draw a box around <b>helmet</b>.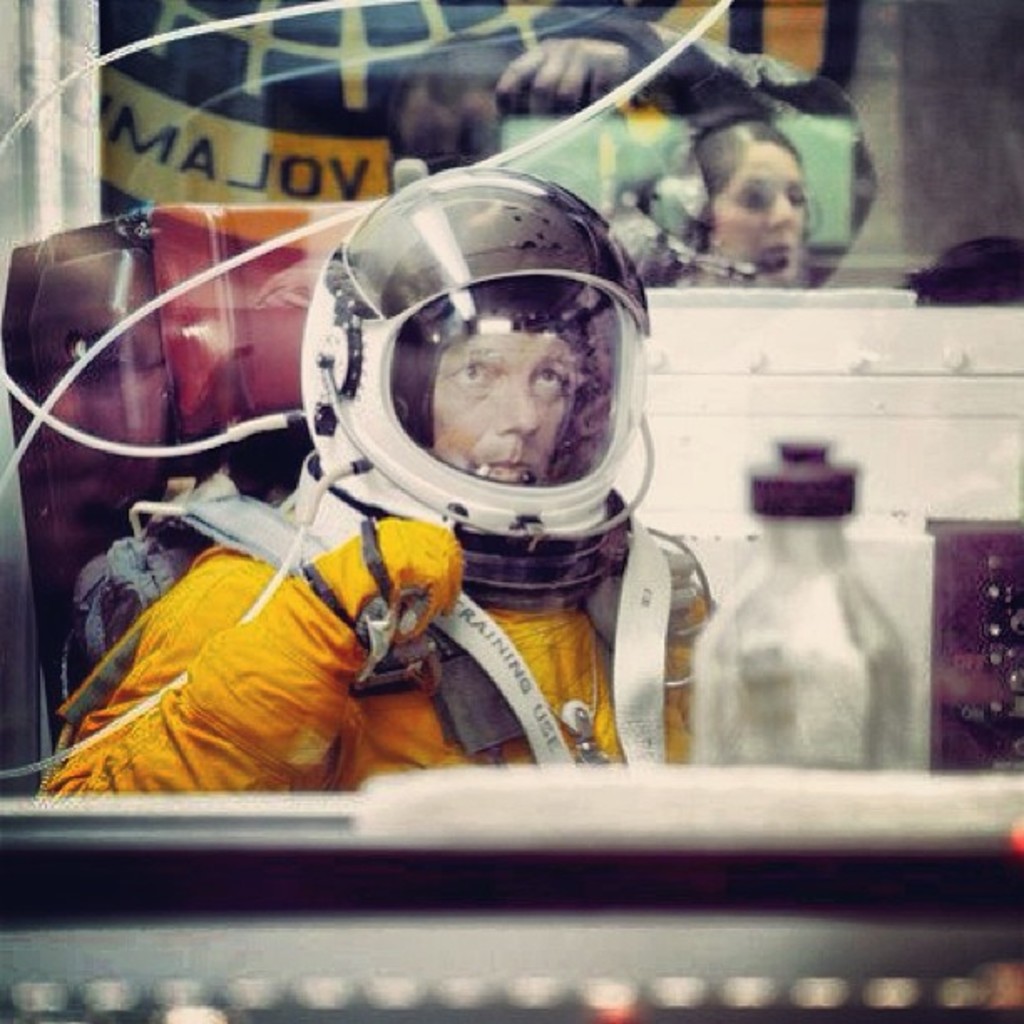
(x1=301, y1=161, x2=673, y2=599).
